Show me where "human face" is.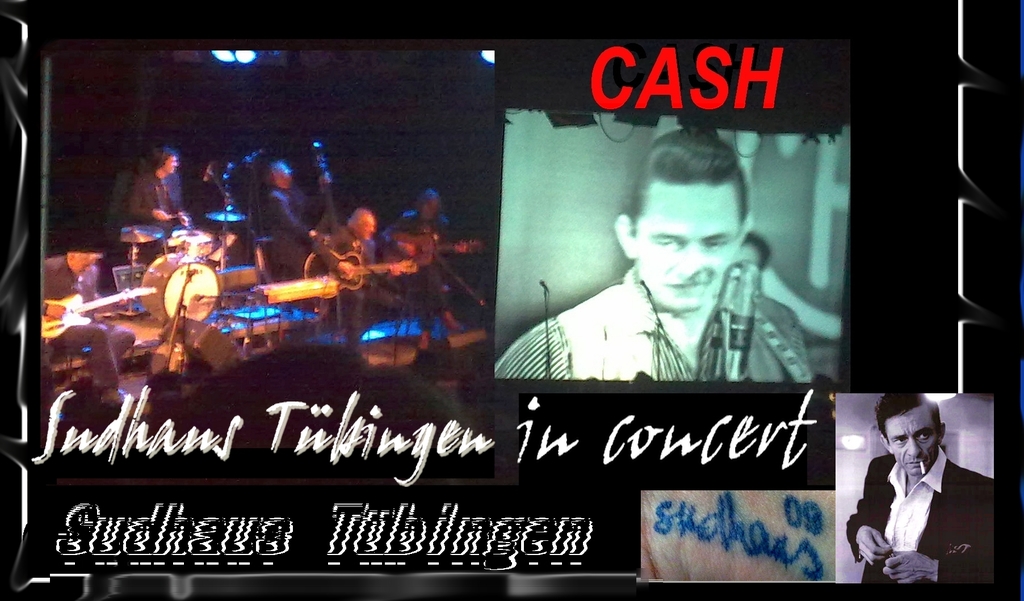
"human face" is at <bbox>634, 182, 740, 307</bbox>.
